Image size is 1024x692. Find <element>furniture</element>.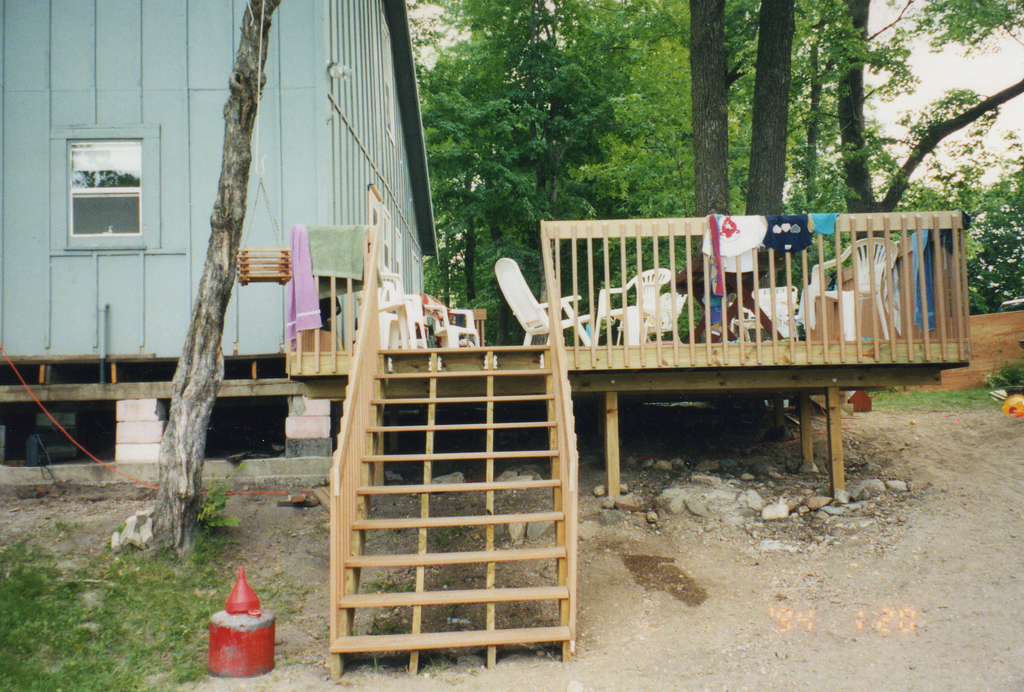
{"left": 474, "top": 309, "right": 488, "bottom": 347}.
